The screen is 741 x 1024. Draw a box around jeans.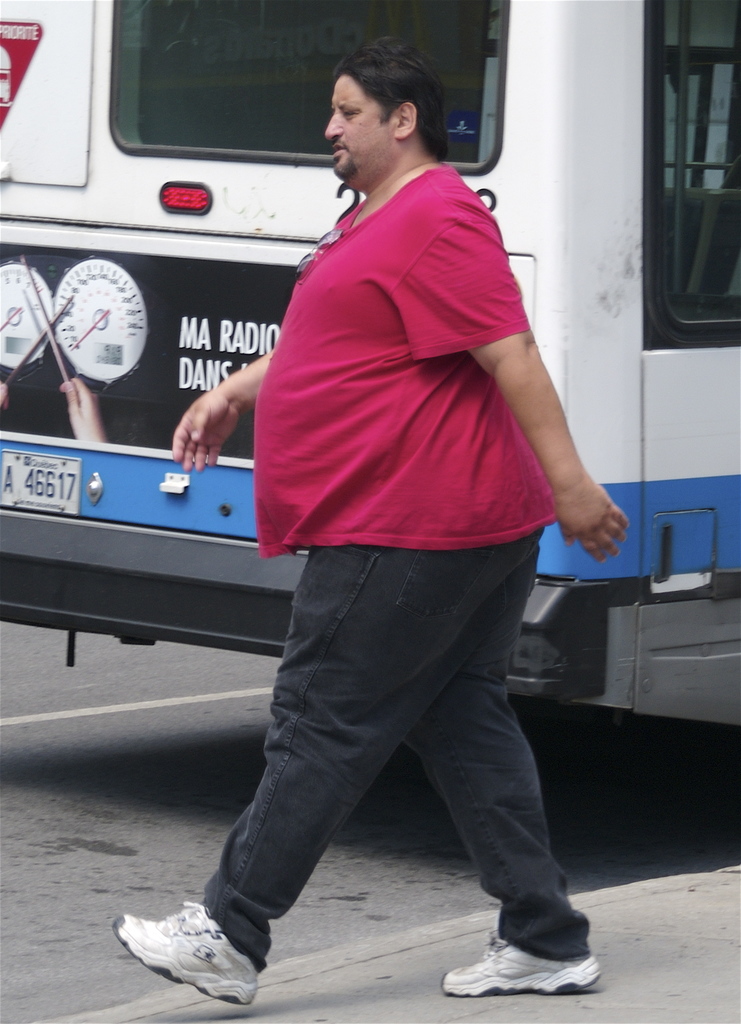
x1=202, y1=523, x2=592, y2=970.
